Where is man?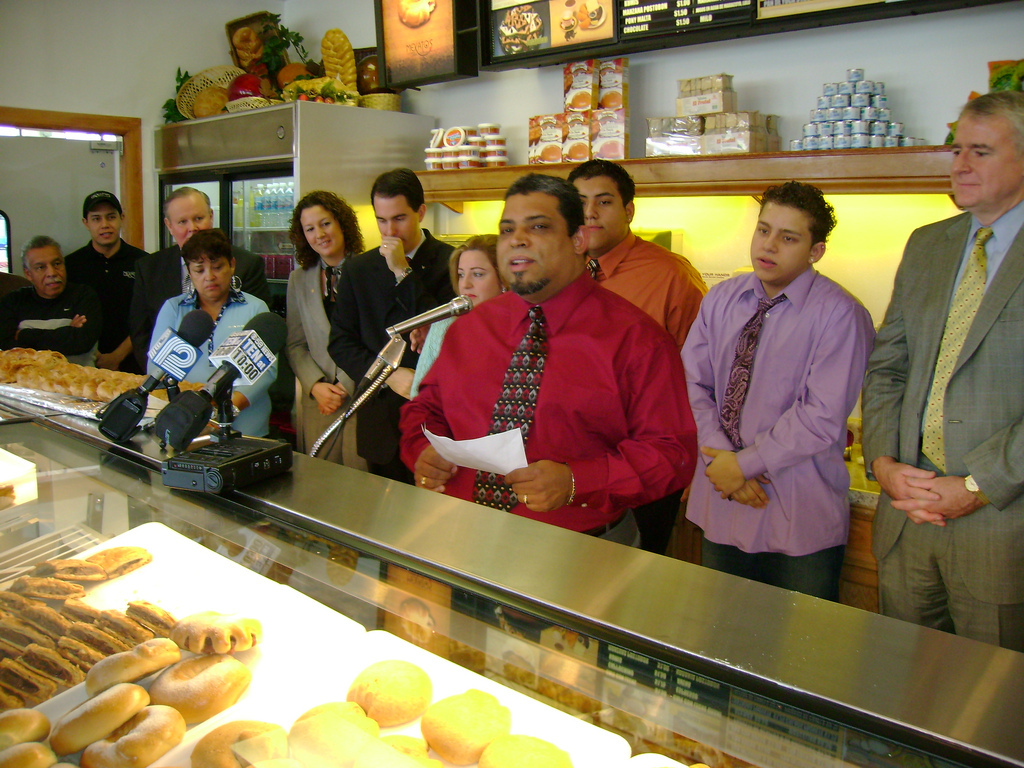
pyautogui.locateOnScreen(0, 231, 99, 369).
